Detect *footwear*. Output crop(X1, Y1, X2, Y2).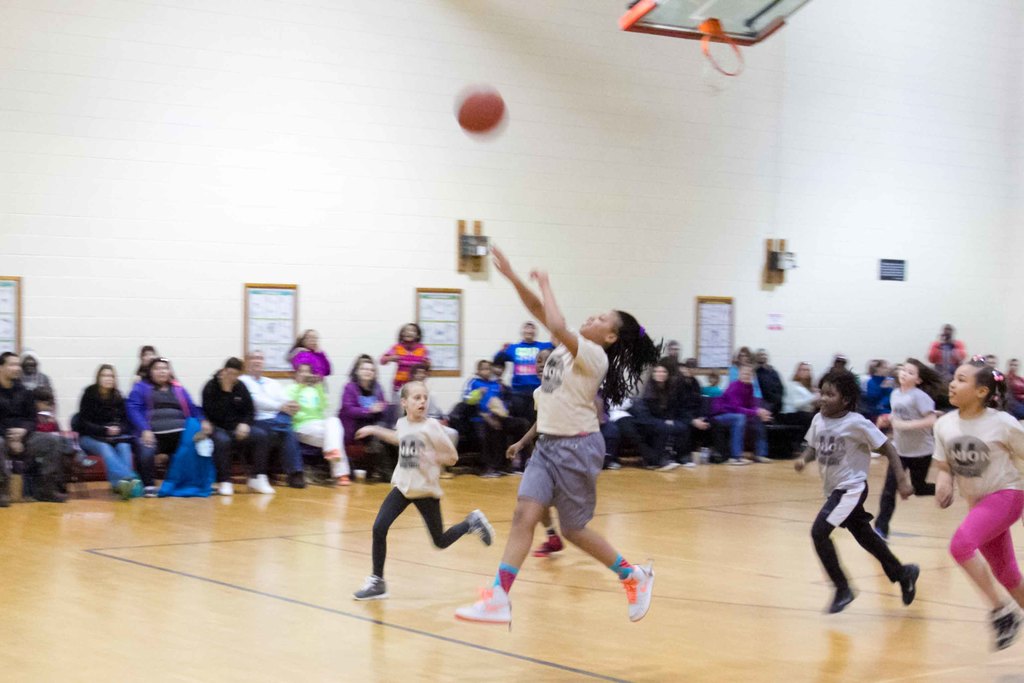
crop(331, 475, 351, 486).
